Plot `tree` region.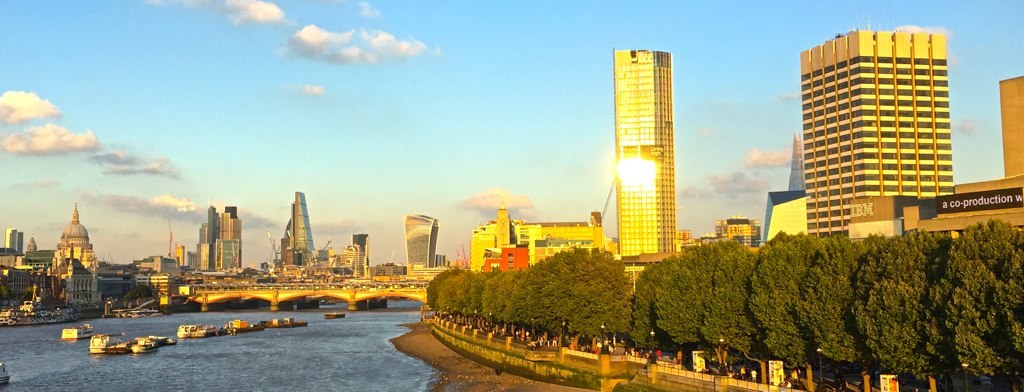
Plotted at (661,251,711,348).
